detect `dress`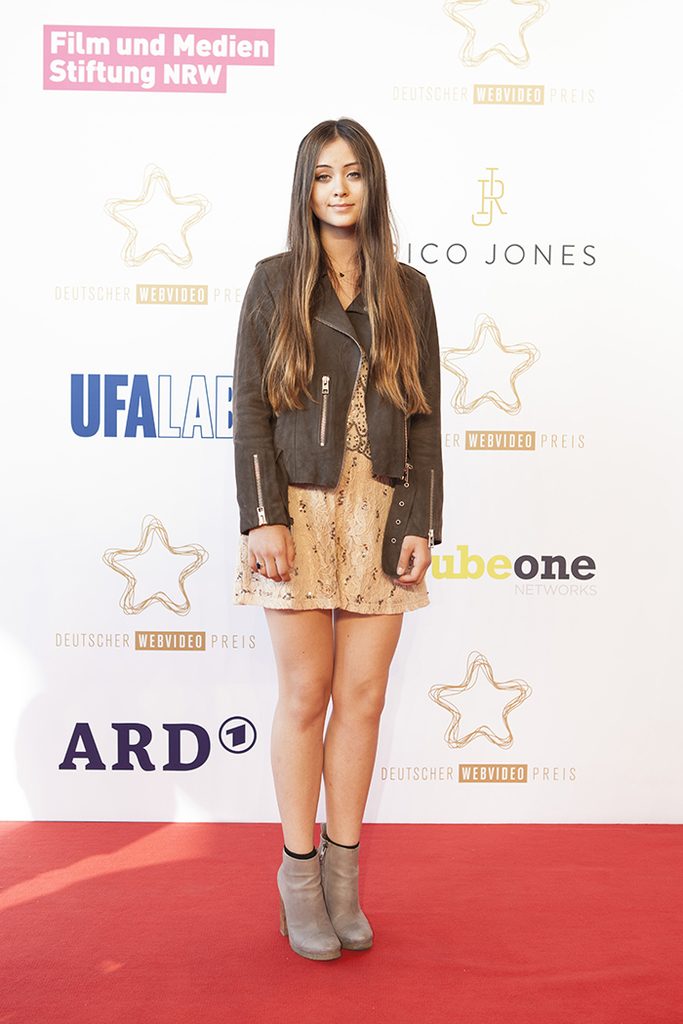
<bbox>247, 366, 446, 625</bbox>
